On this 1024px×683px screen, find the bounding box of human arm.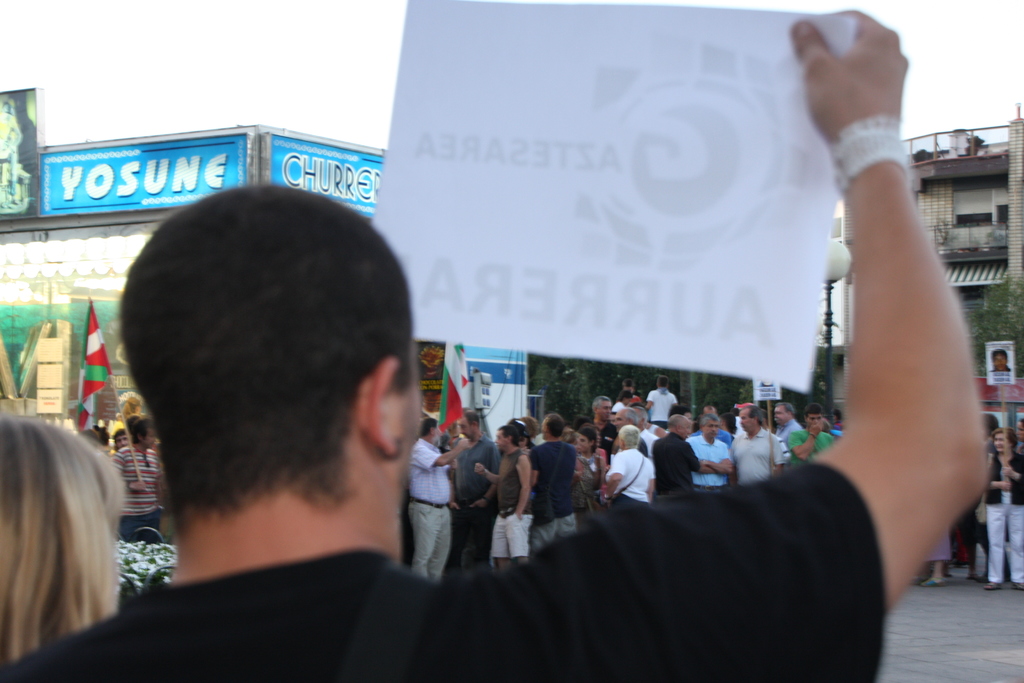
Bounding box: {"left": 602, "top": 451, "right": 623, "bottom": 498}.
